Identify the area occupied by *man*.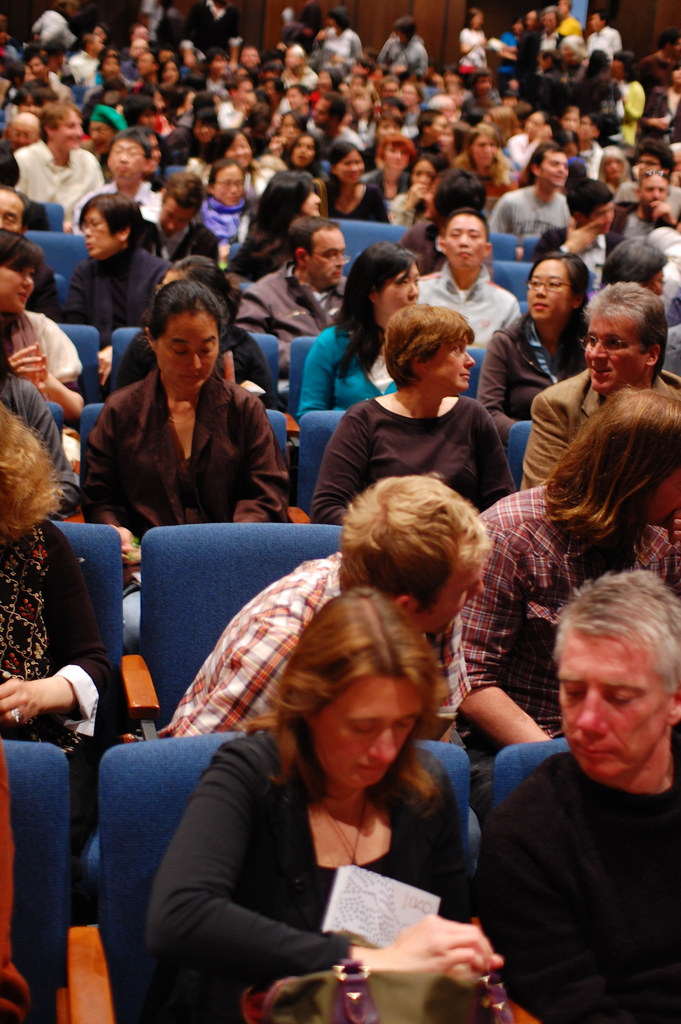
Area: 231,215,350,380.
